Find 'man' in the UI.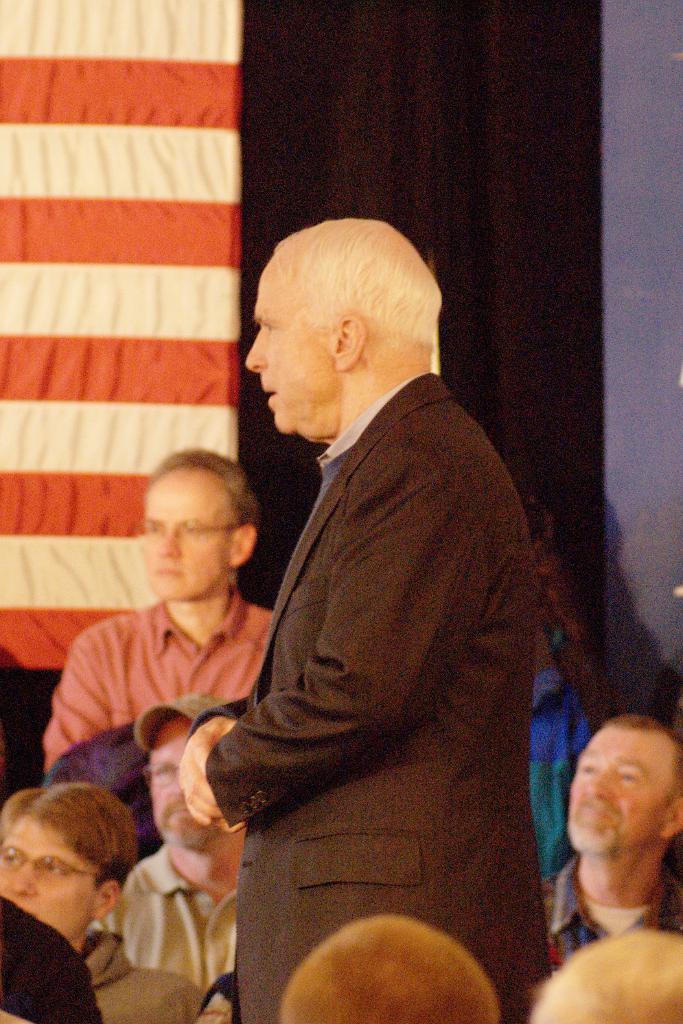
UI element at (40, 447, 274, 777).
